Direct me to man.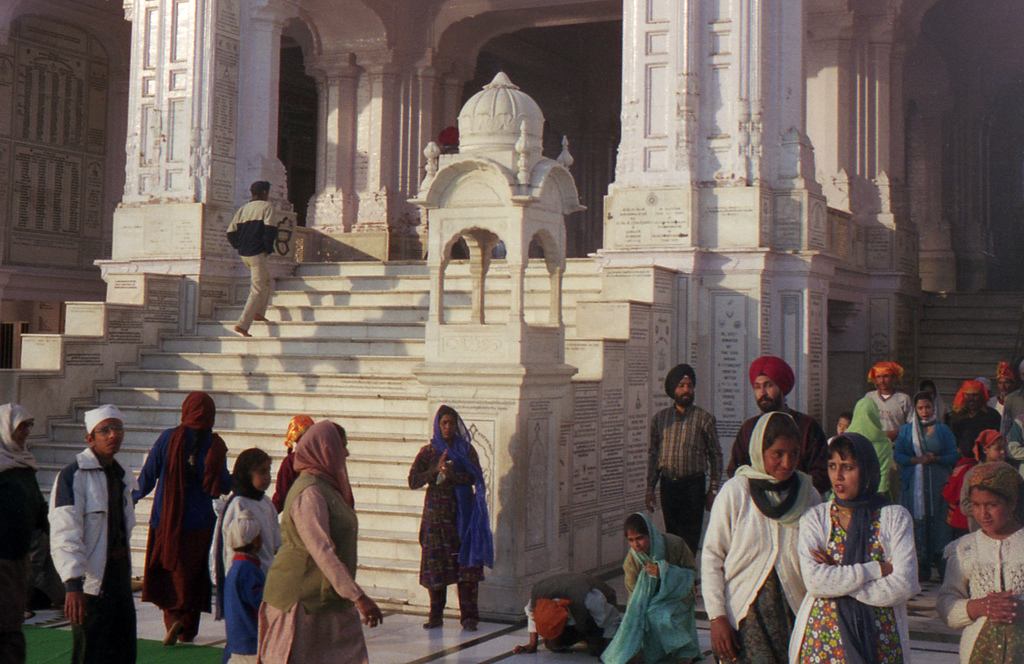
Direction: (643, 361, 726, 561).
